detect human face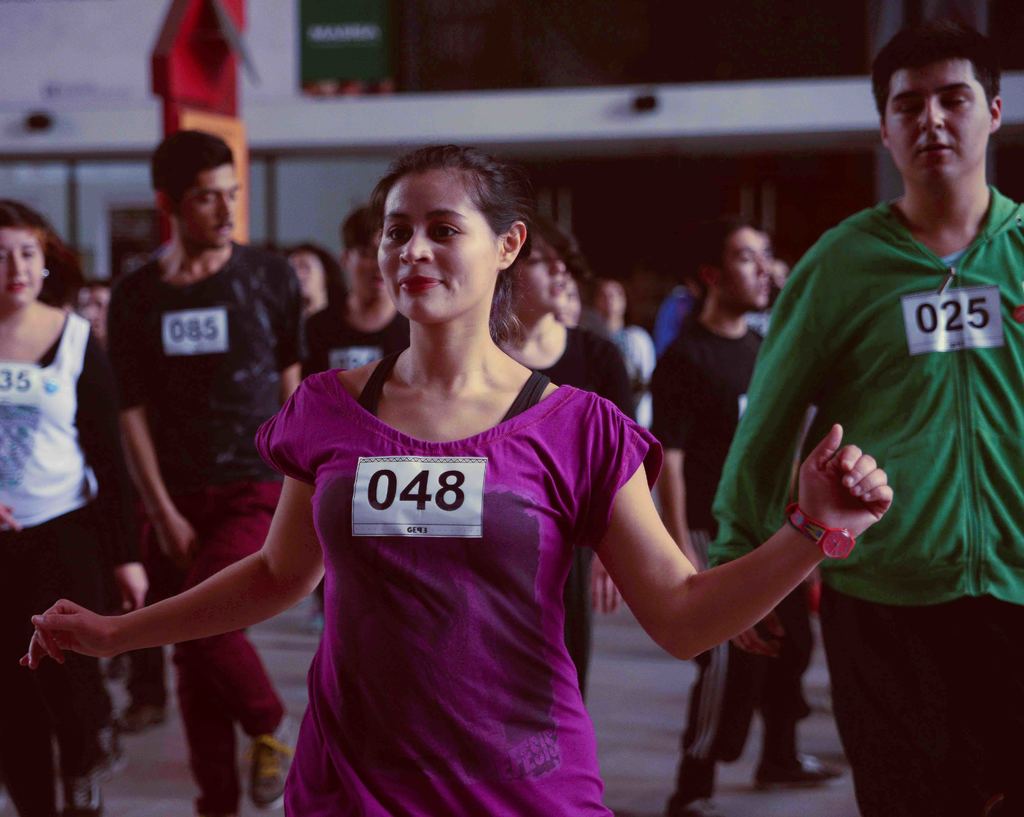
pyautogui.locateOnScreen(718, 228, 772, 308)
